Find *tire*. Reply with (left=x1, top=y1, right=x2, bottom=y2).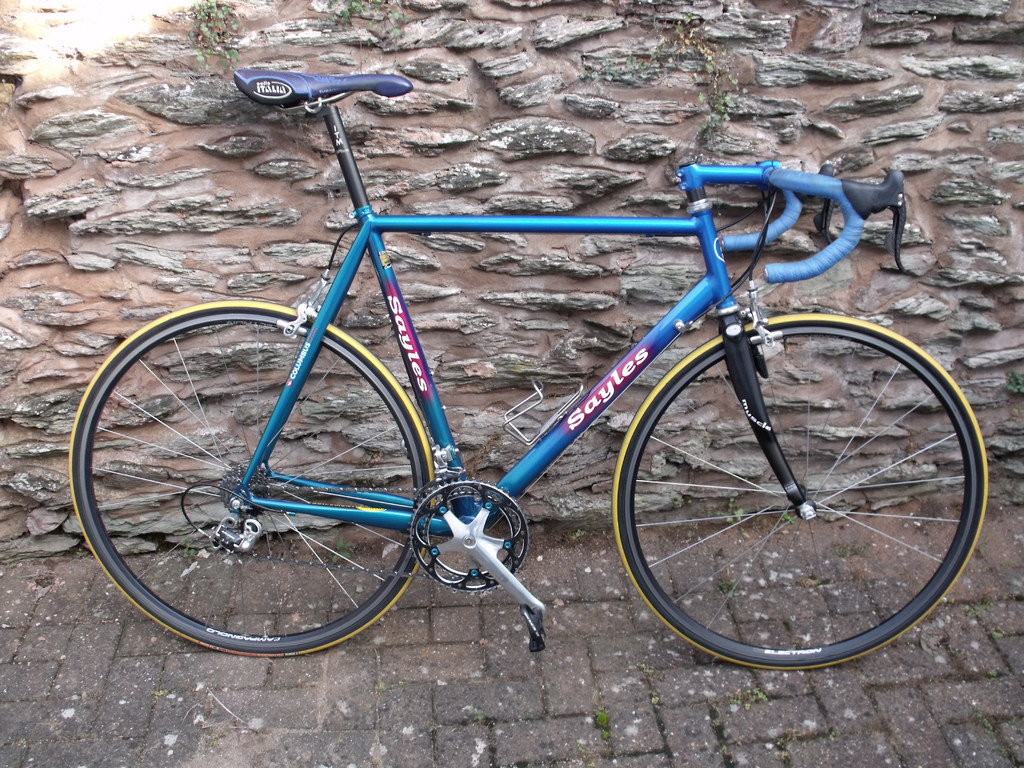
(left=69, top=300, right=433, bottom=654).
